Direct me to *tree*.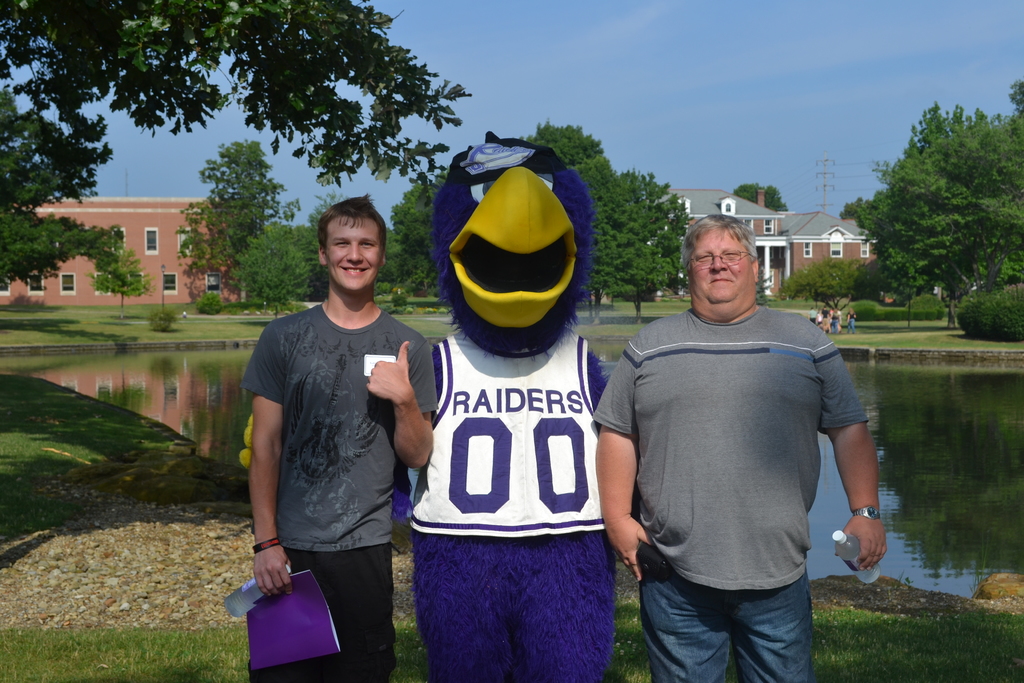
Direction: region(844, 172, 1023, 330).
